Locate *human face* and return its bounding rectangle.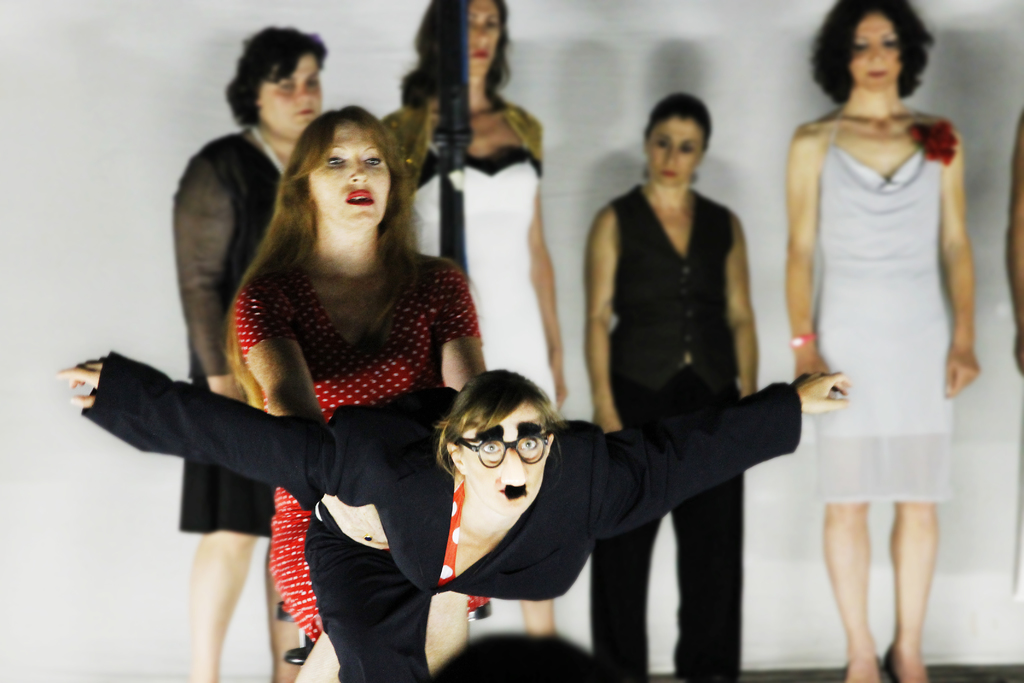
<region>463, 398, 548, 509</region>.
